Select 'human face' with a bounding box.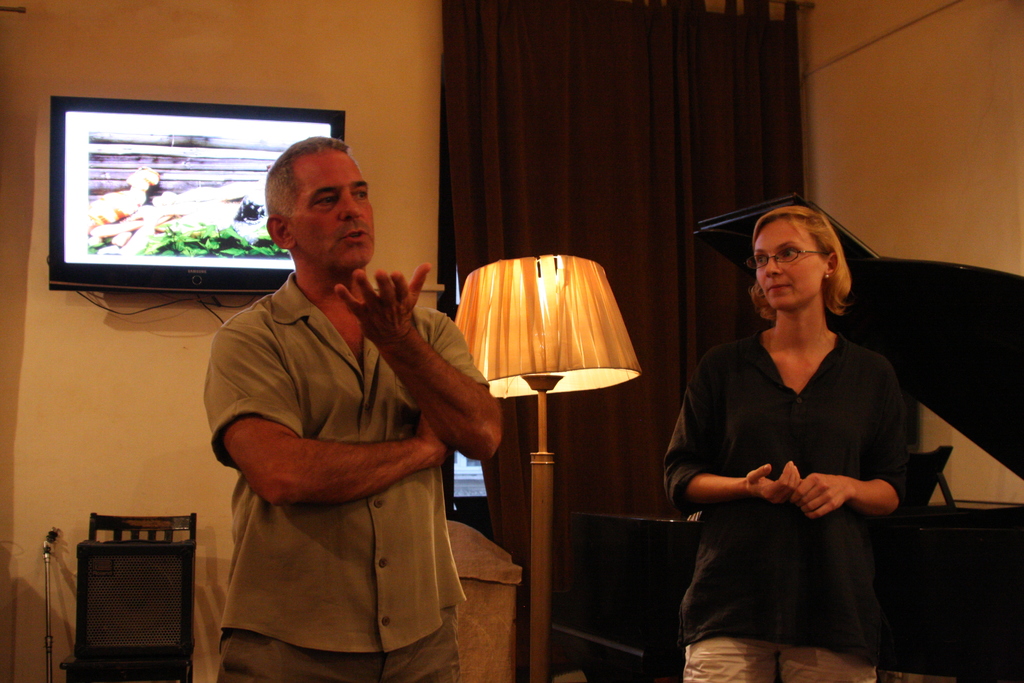
left=754, top=215, right=828, bottom=310.
